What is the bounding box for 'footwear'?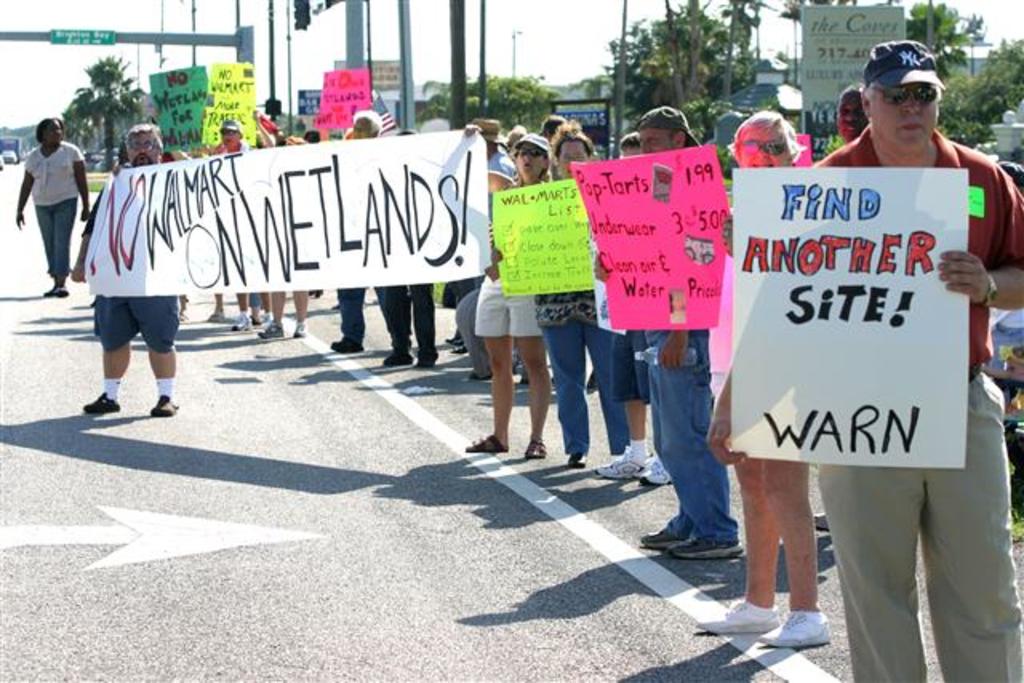
[598, 451, 640, 480].
